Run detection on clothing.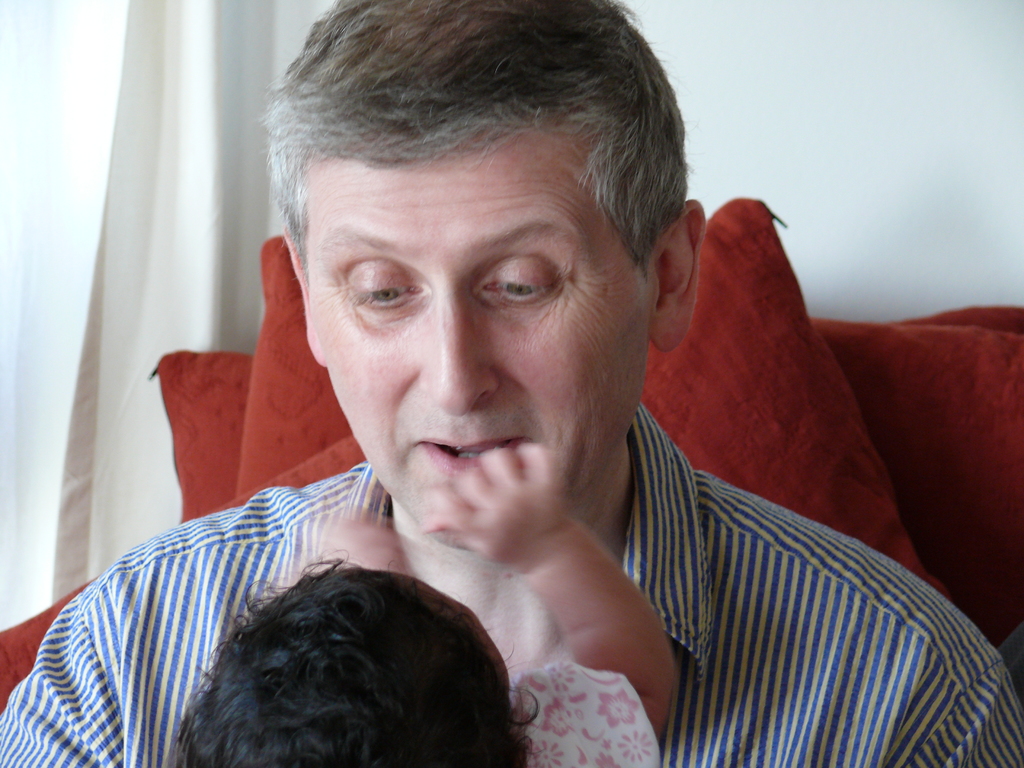
Result: Rect(509, 662, 662, 767).
